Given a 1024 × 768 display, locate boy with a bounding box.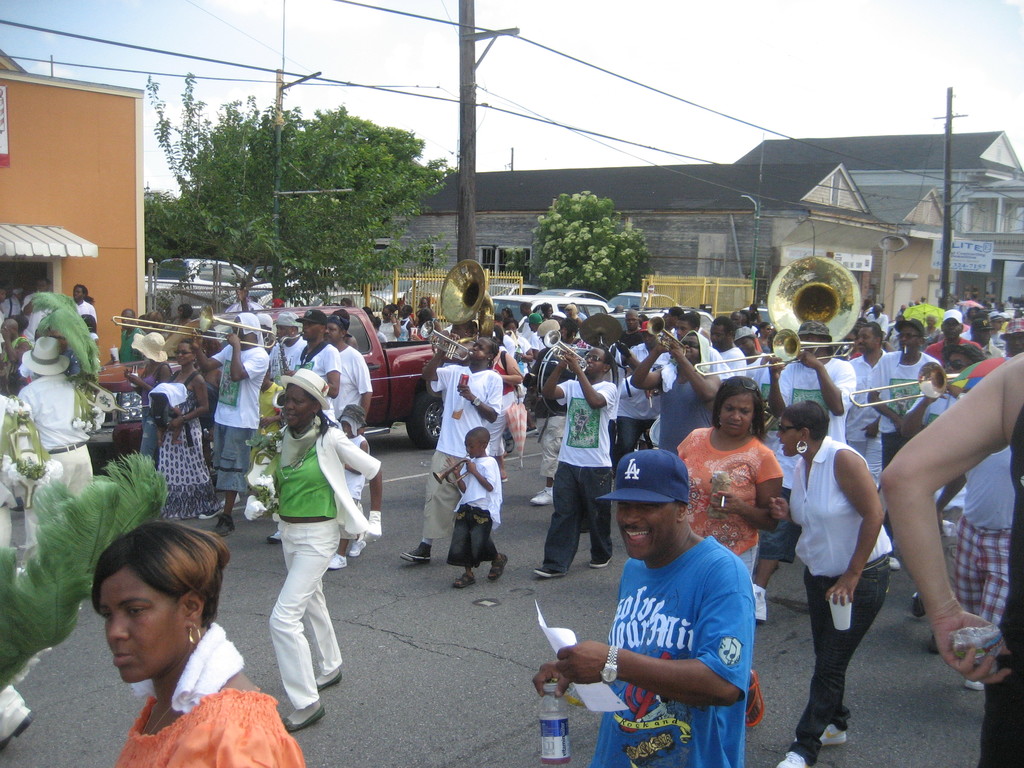
Located: <region>757, 324, 854, 621</region>.
